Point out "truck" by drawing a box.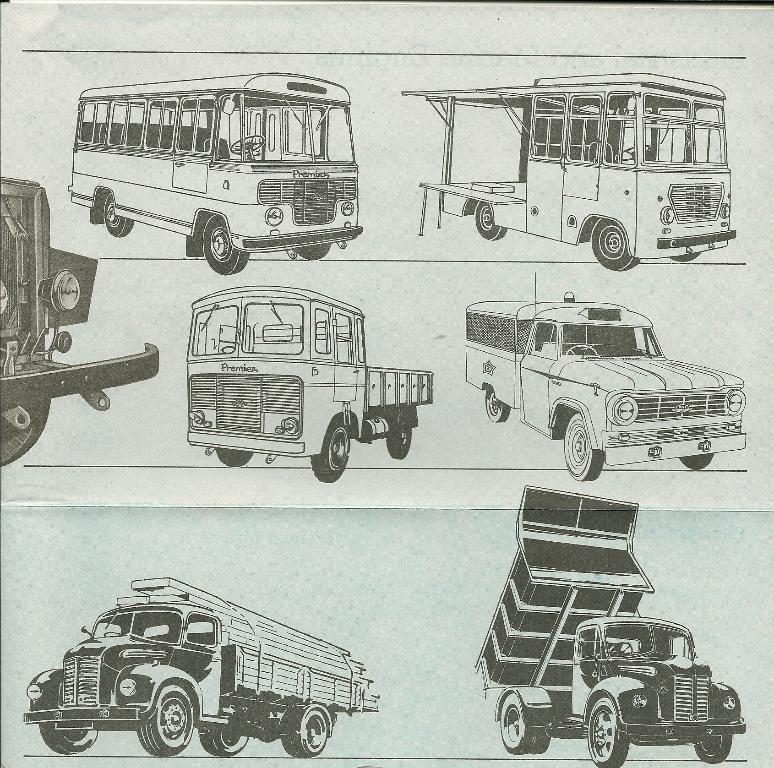
bbox(400, 73, 737, 272).
